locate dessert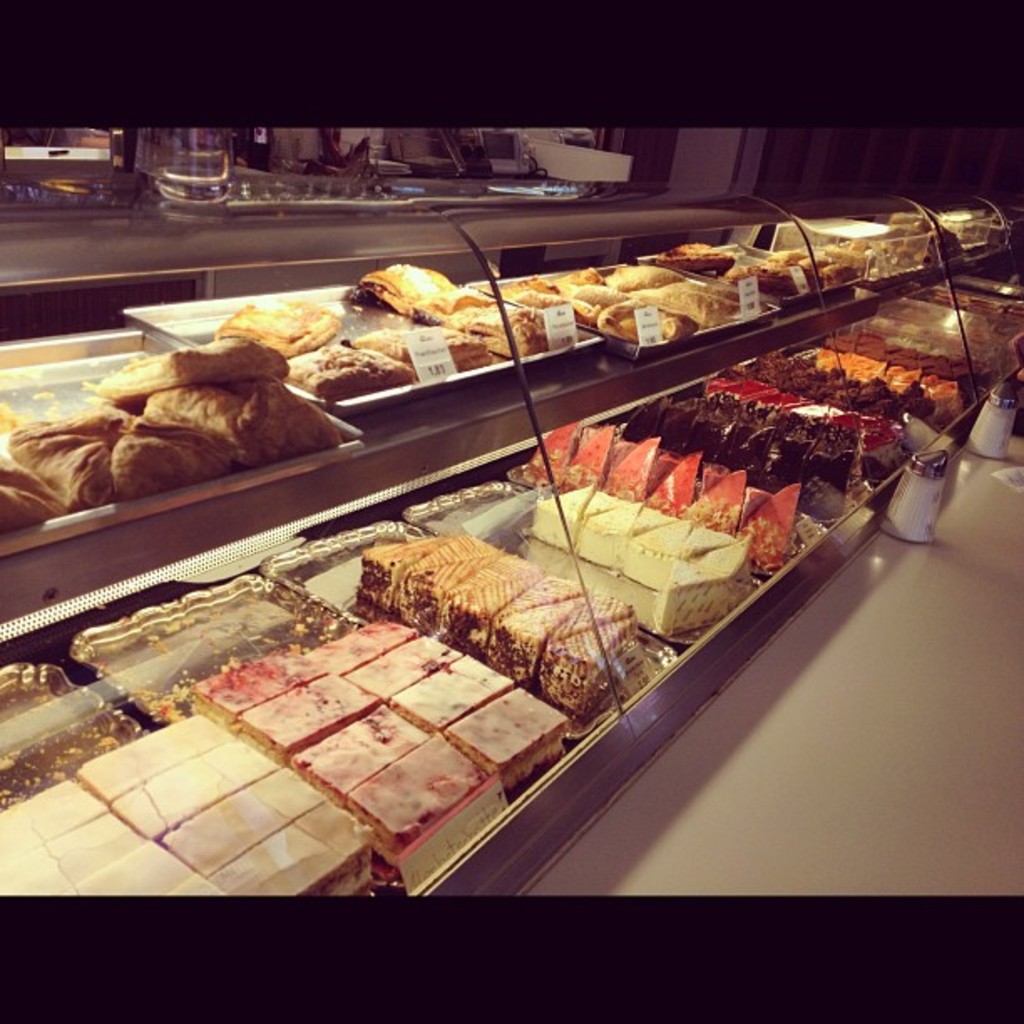
left=206, top=653, right=303, bottom=706
